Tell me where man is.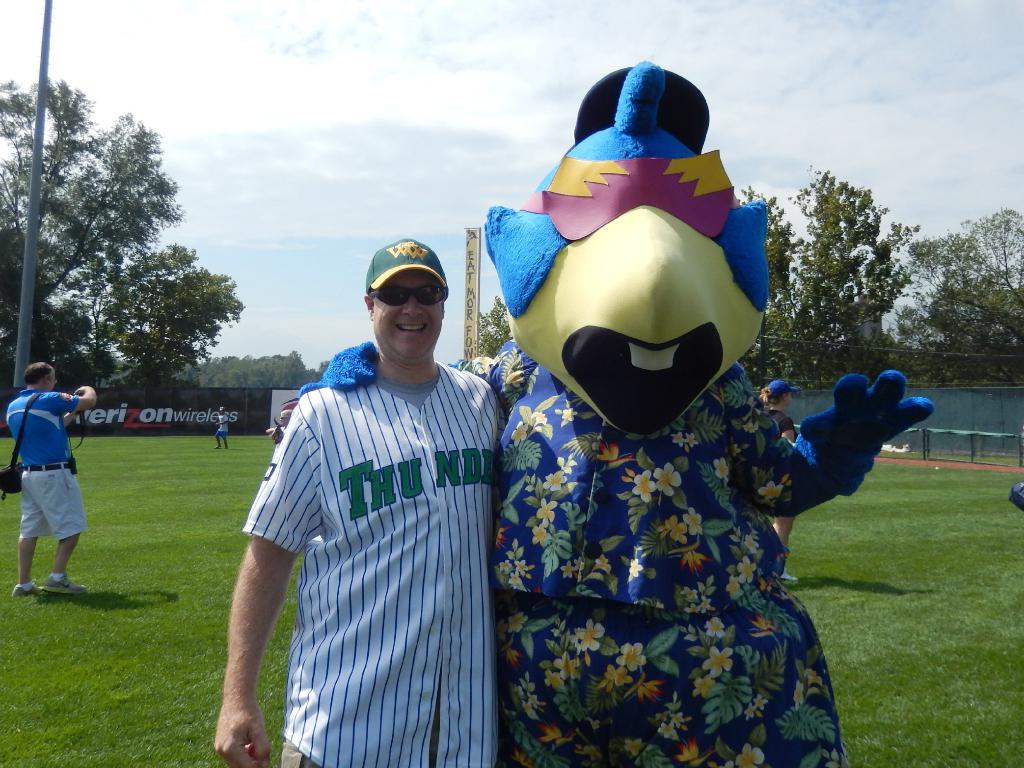
man is at left=202, top=234, right=500, bottom=767.
